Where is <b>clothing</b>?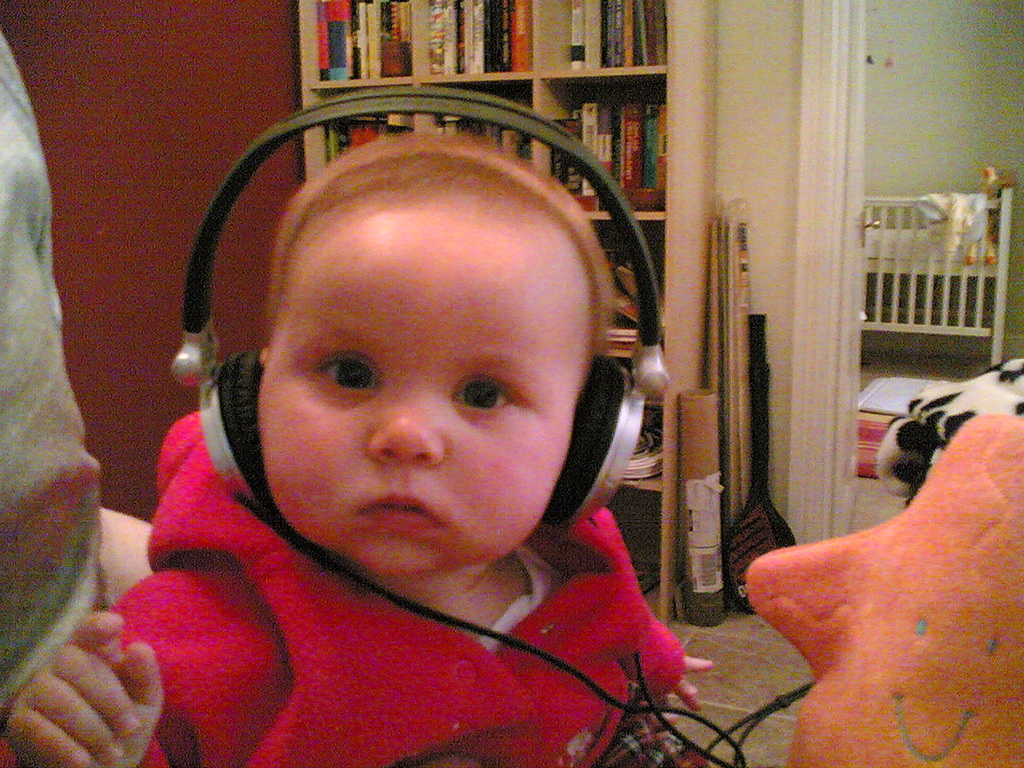
[0, 410, 686, 767].
